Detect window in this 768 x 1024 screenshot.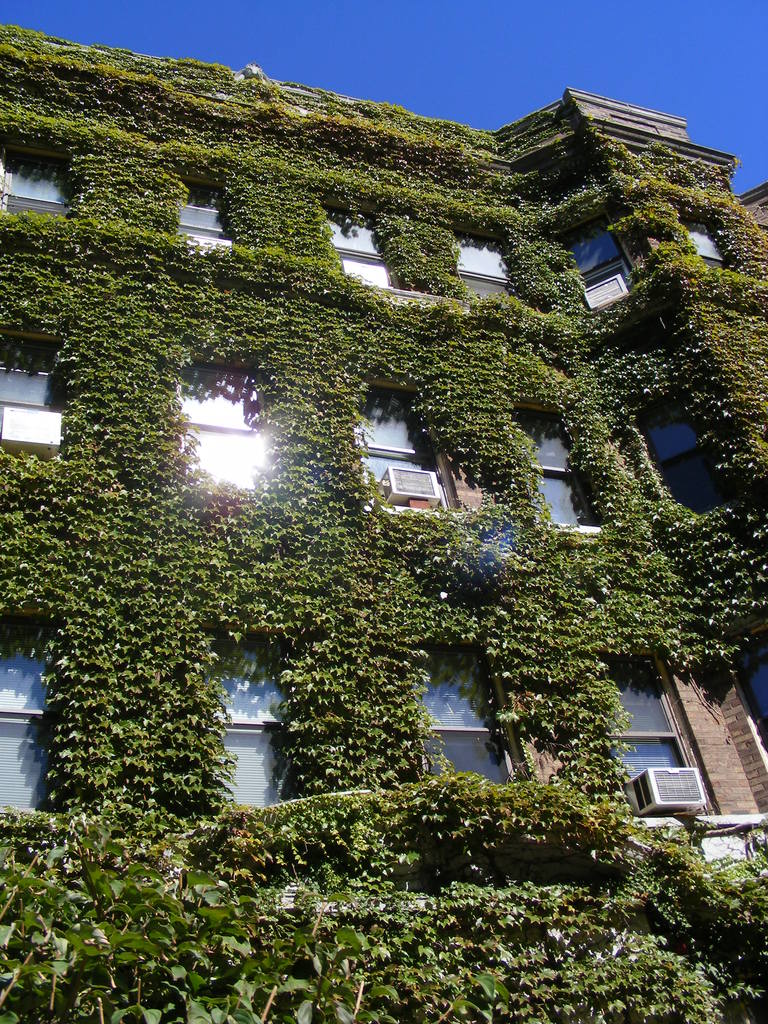
Detection: <bbox>615, 660, 738, 827</bbox>.
